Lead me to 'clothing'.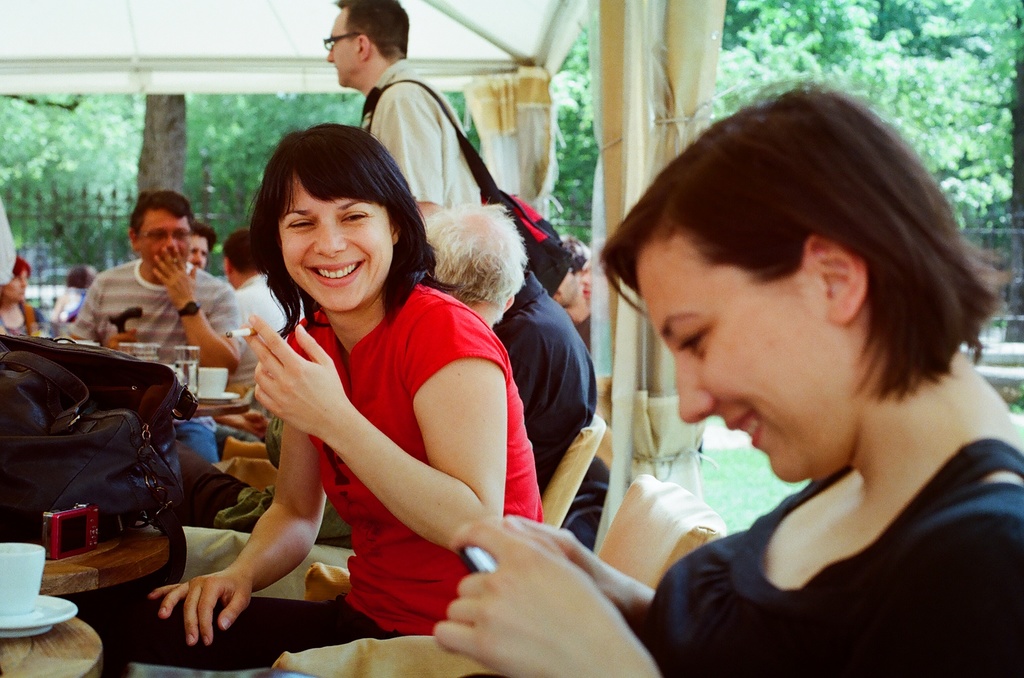
Lead to <box>56,289,87,326</box>.
